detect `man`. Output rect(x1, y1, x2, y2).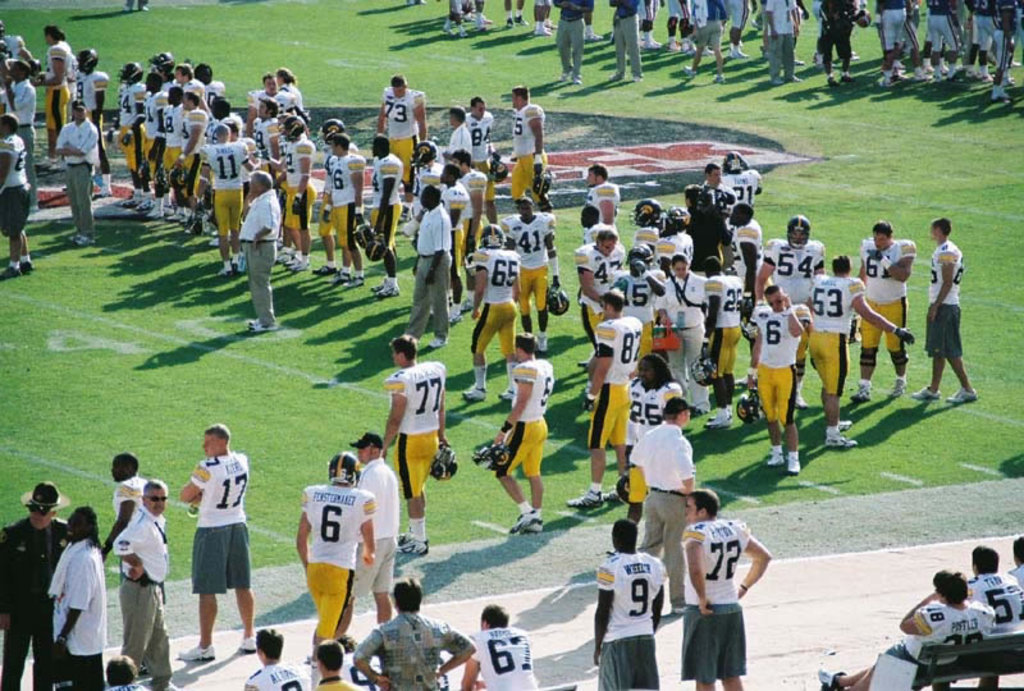
rect(611, 337, 686, 485).
